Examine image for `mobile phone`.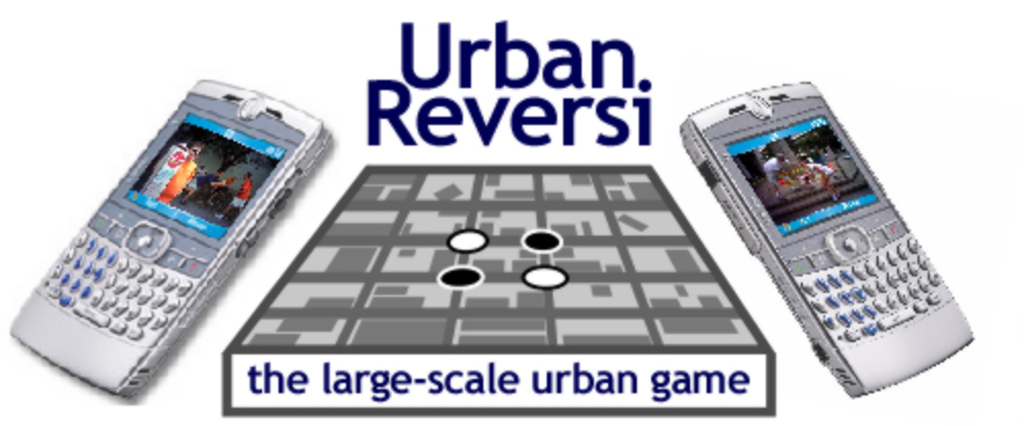
Examination result: <box>680,78,973,401</box>.
